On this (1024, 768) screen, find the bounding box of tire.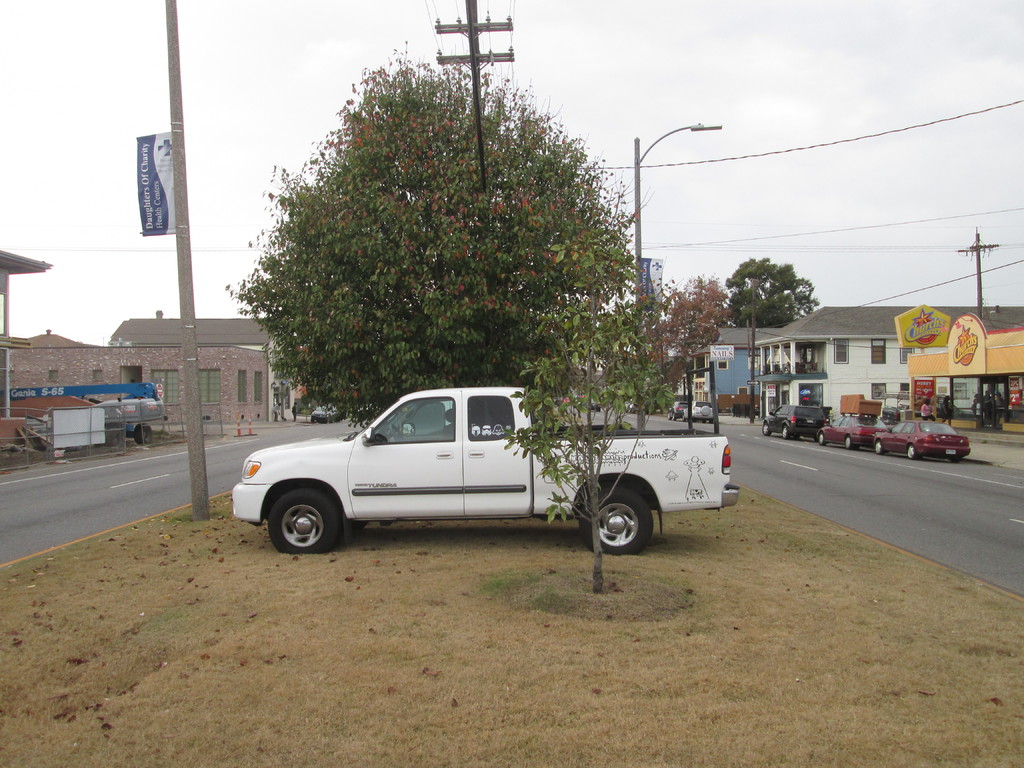
Bounding box: bbox(134, 422, 153, 444).
